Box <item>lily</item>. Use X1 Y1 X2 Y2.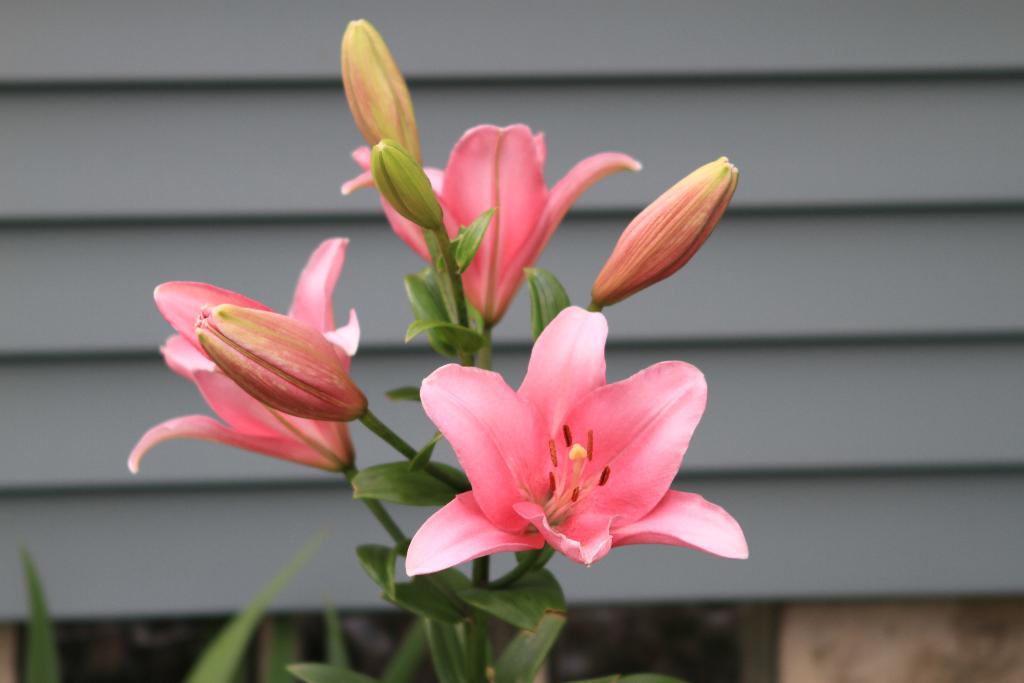
339 122 646 323.
